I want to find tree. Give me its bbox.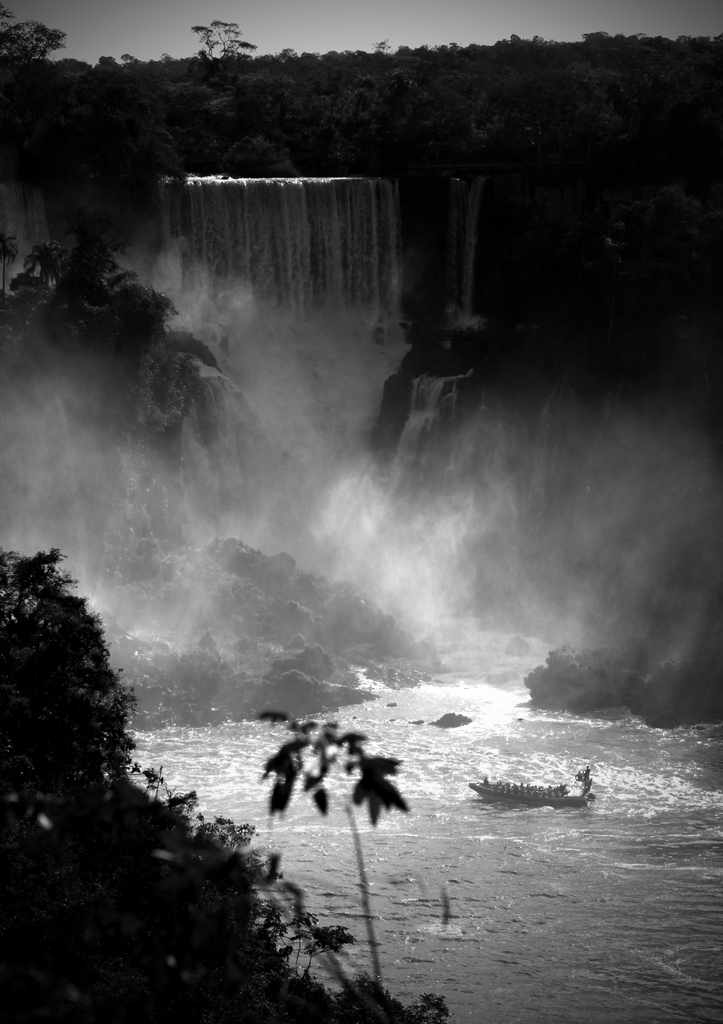
(x1=0, y1=8, x2=67, y2=61).
